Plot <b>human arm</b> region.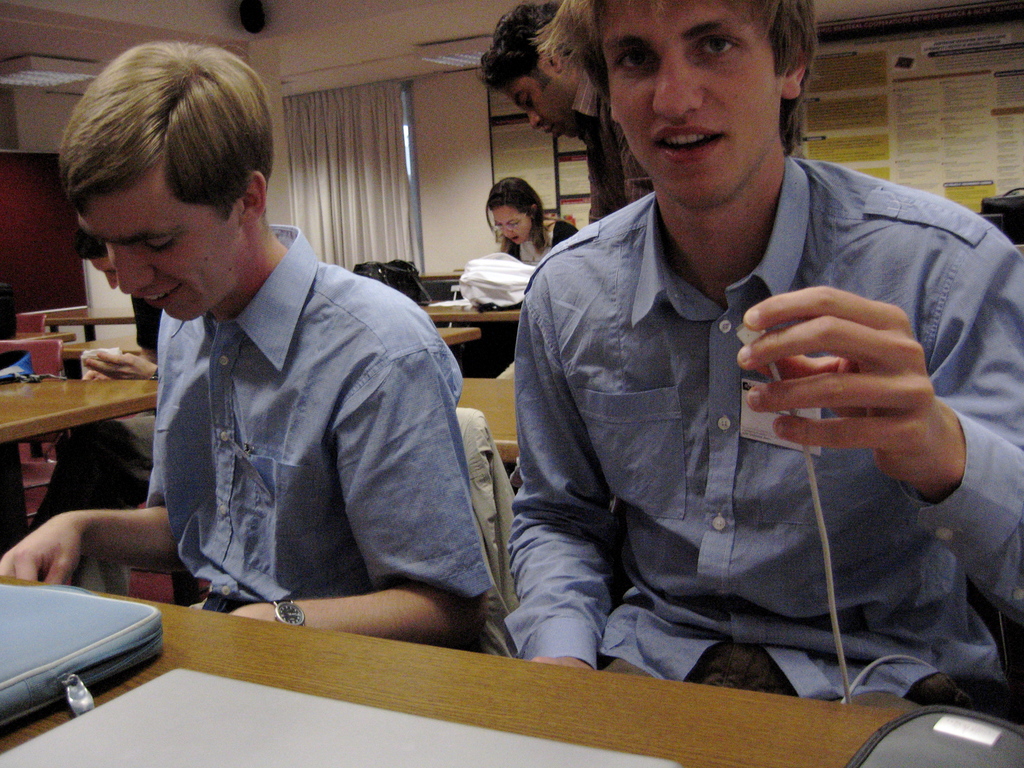
Plotted at [230,307,493,646].
